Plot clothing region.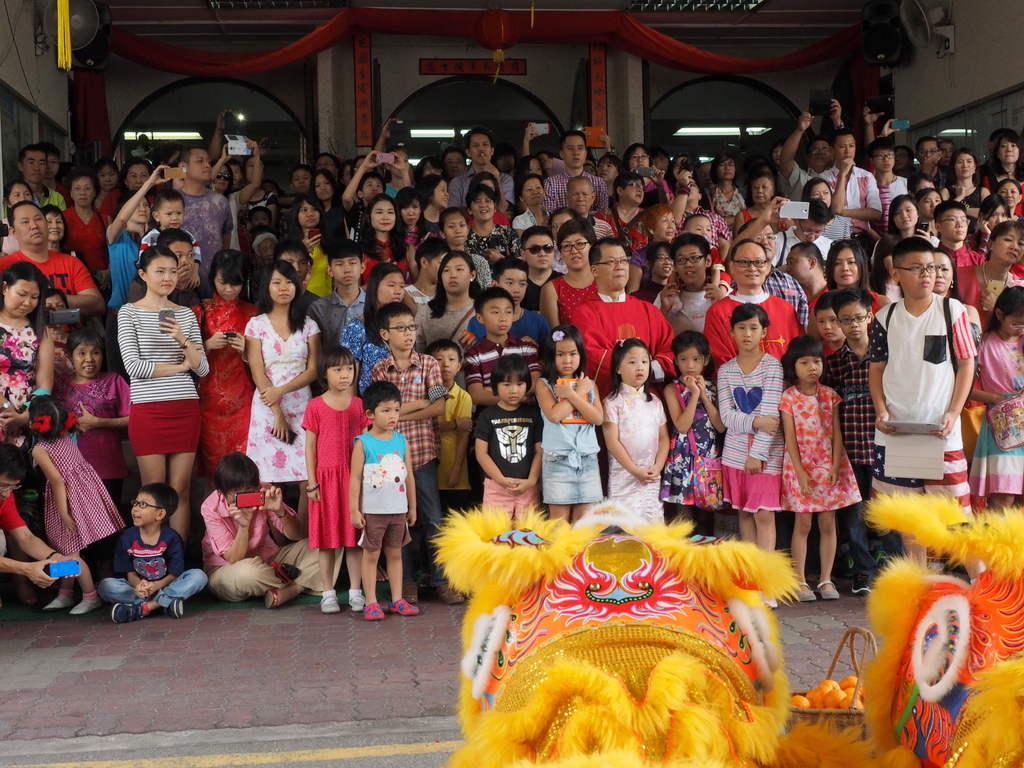
Plotted at 332:182:390:246.
